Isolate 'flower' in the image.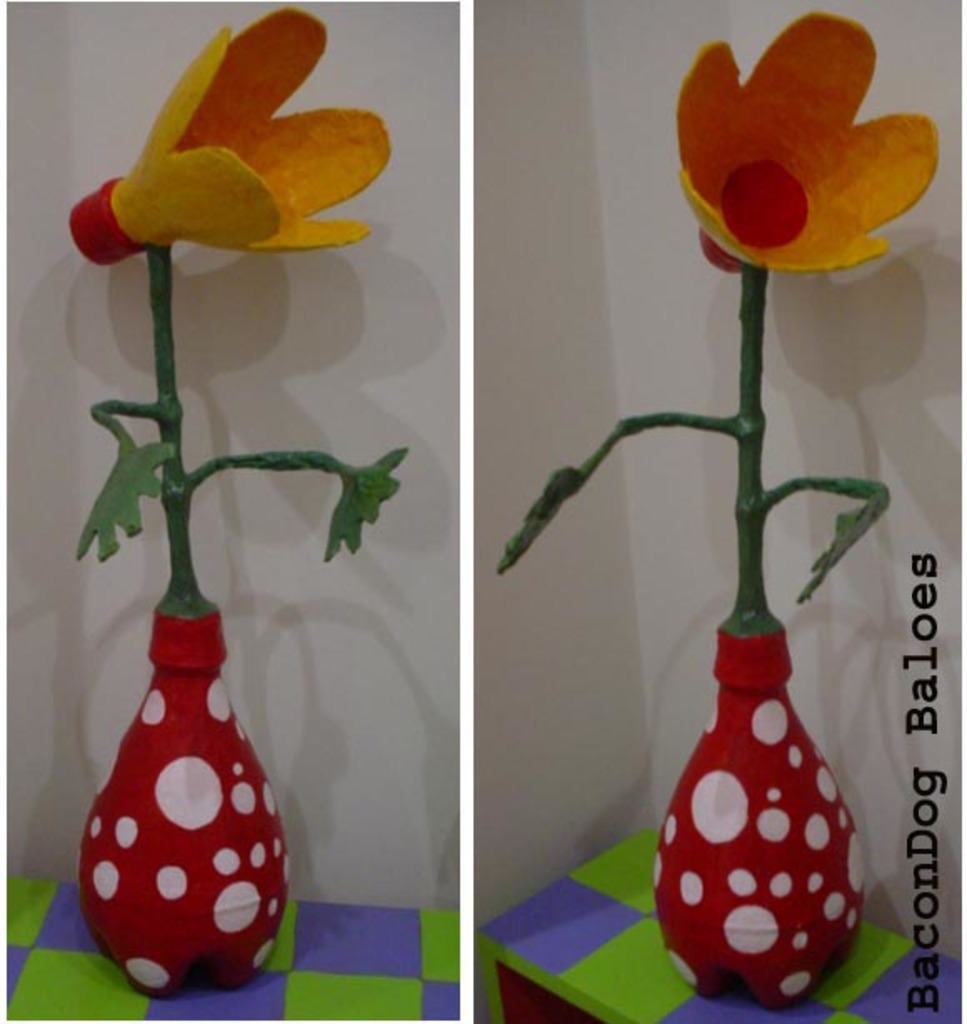
Isolated region: (x1=62, y1=2, x2=397, y2=255).
